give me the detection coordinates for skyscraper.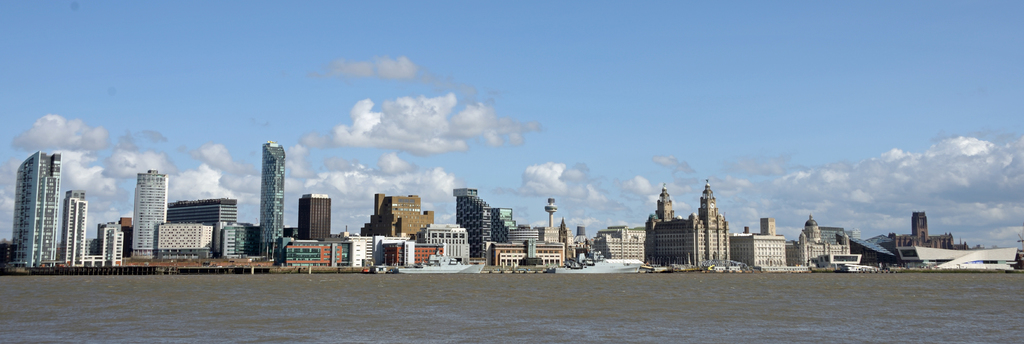
Rect(5, 152, 61, 265).
